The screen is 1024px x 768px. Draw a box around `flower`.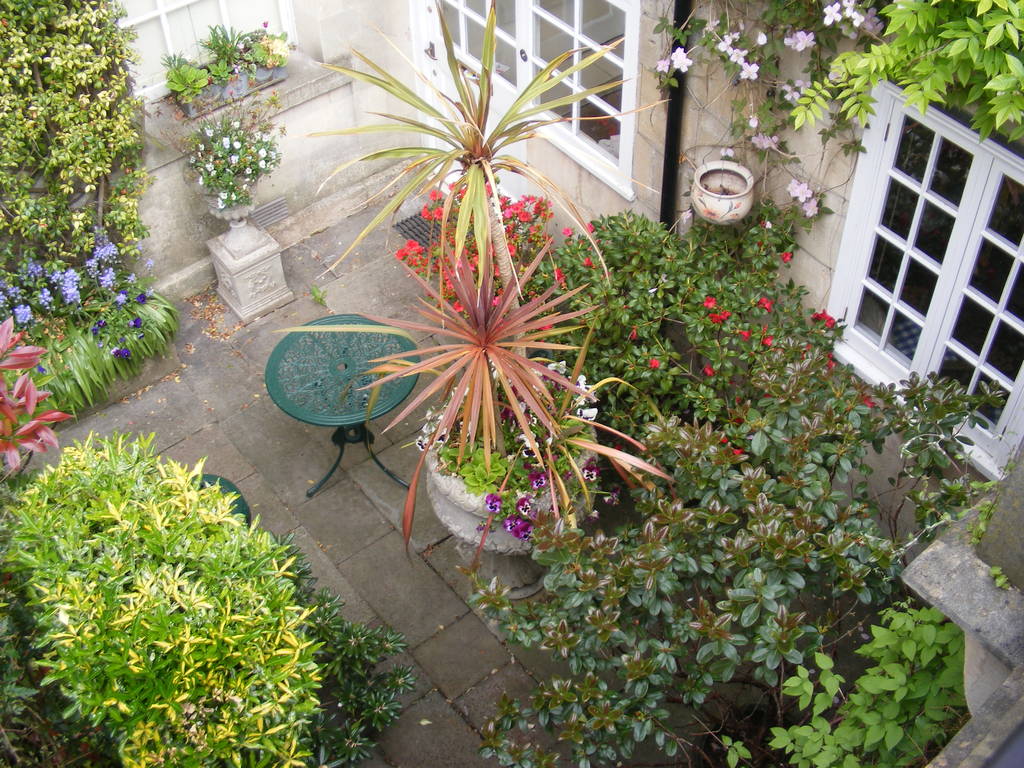
locate(127, 312, 143, 327).
